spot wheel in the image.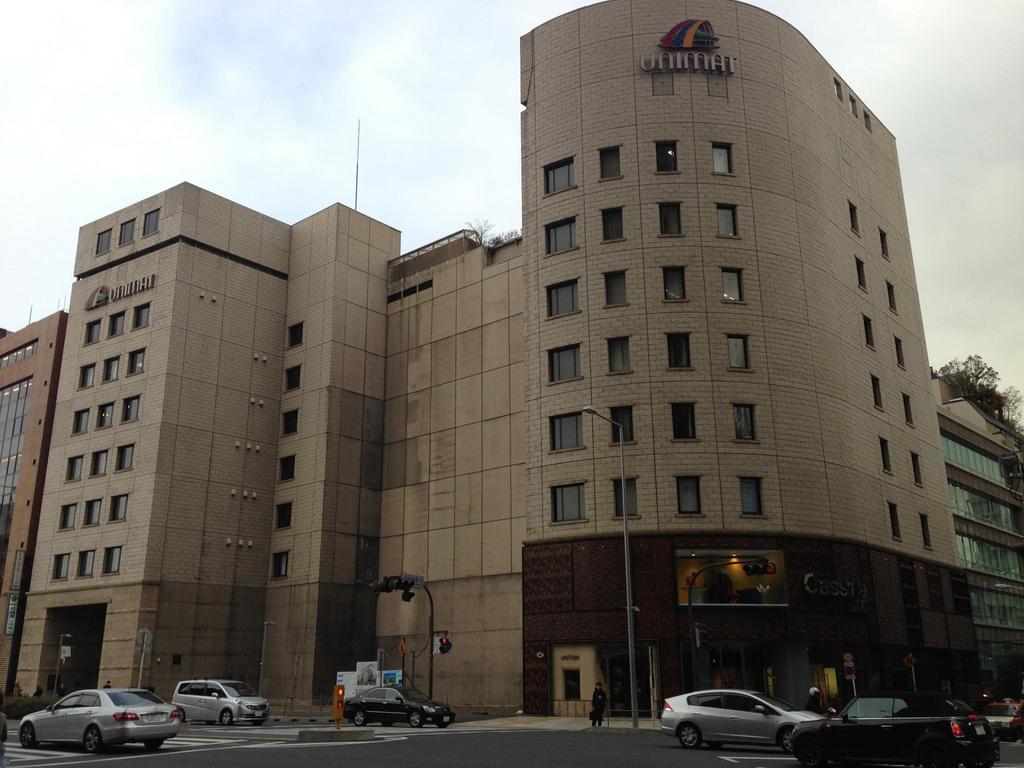
wheel found at 18, 722, 34, 751.
